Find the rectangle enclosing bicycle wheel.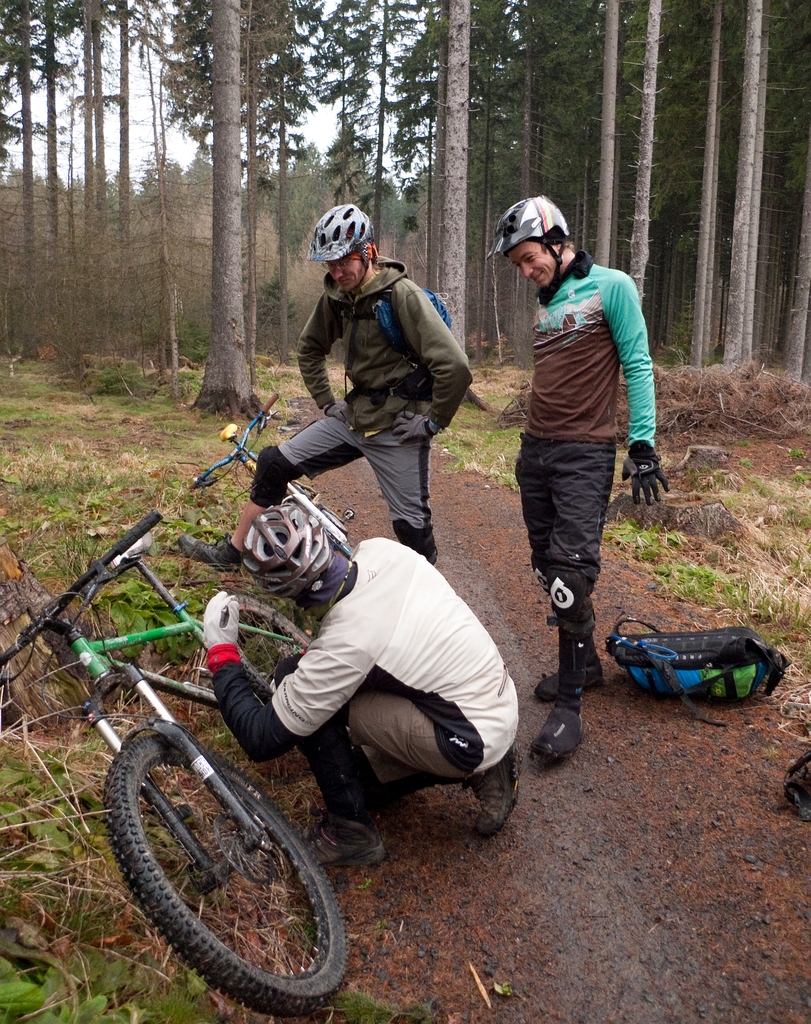
[130,729,334,1002].
